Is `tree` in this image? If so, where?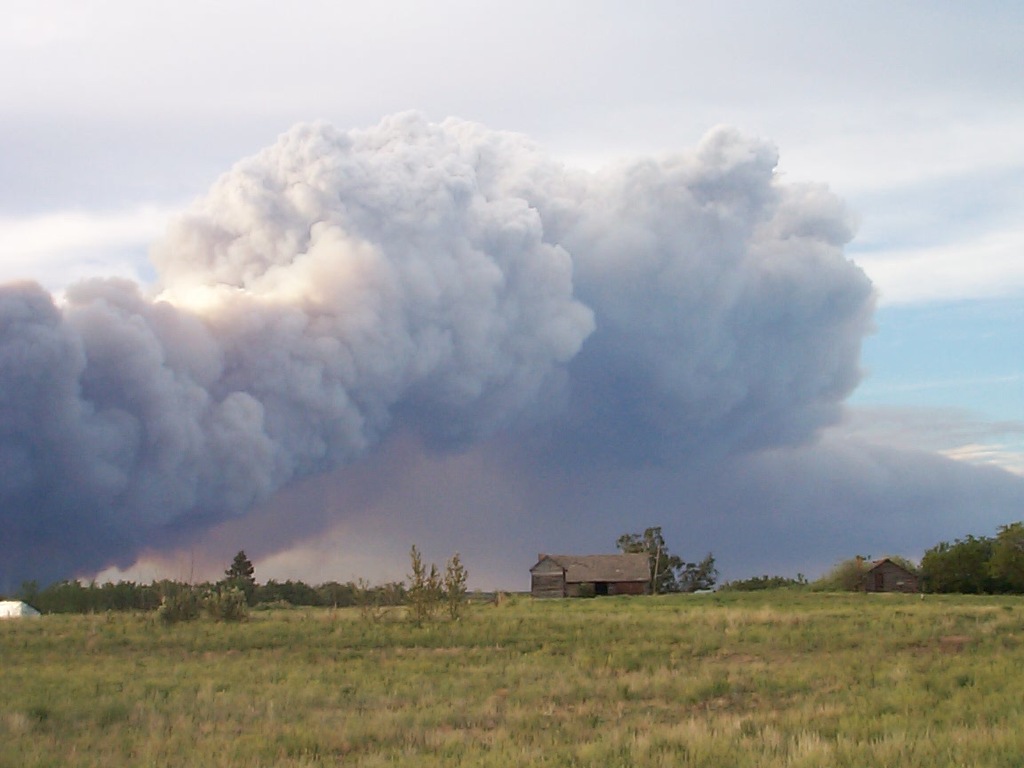
Yes, at <region>907, 517, 1023, 599</region>.
